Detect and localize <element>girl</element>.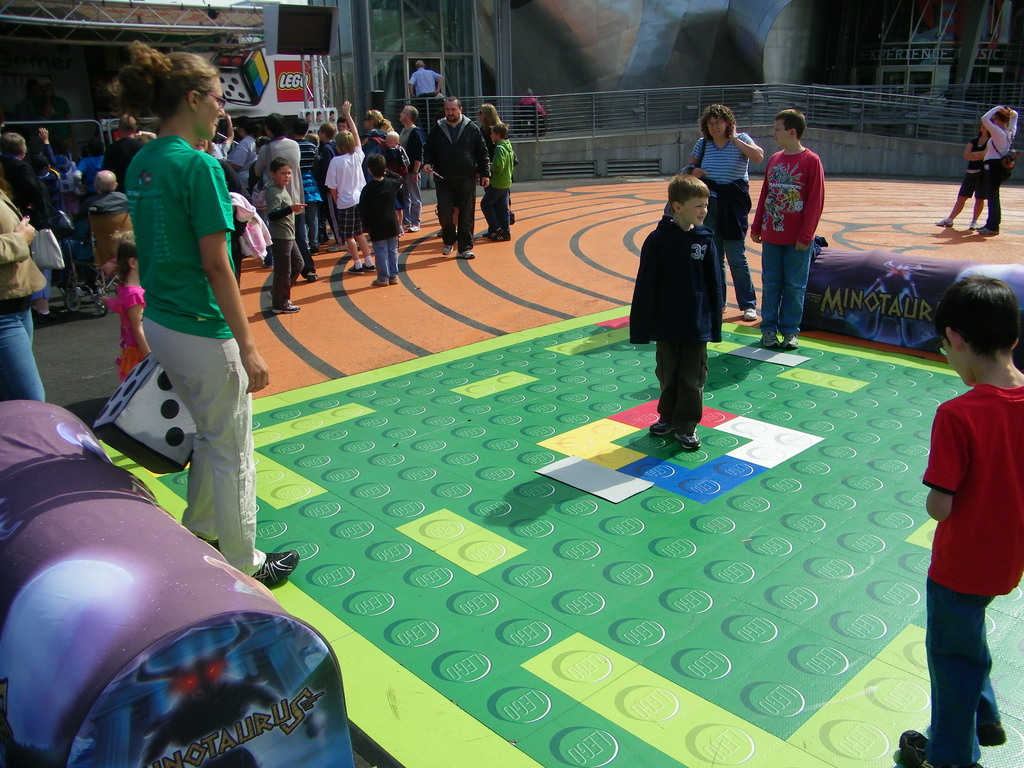
Localized at <region>109, 235, 149, 380</region>.
